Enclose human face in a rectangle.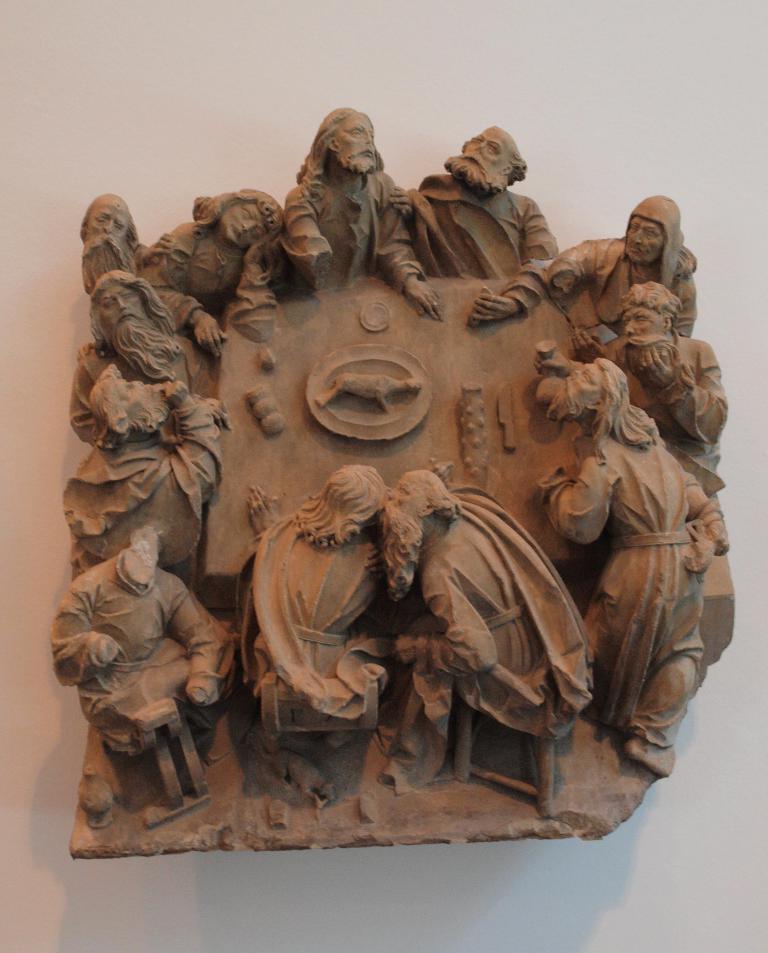
locate(99, 279, 151, 333).
